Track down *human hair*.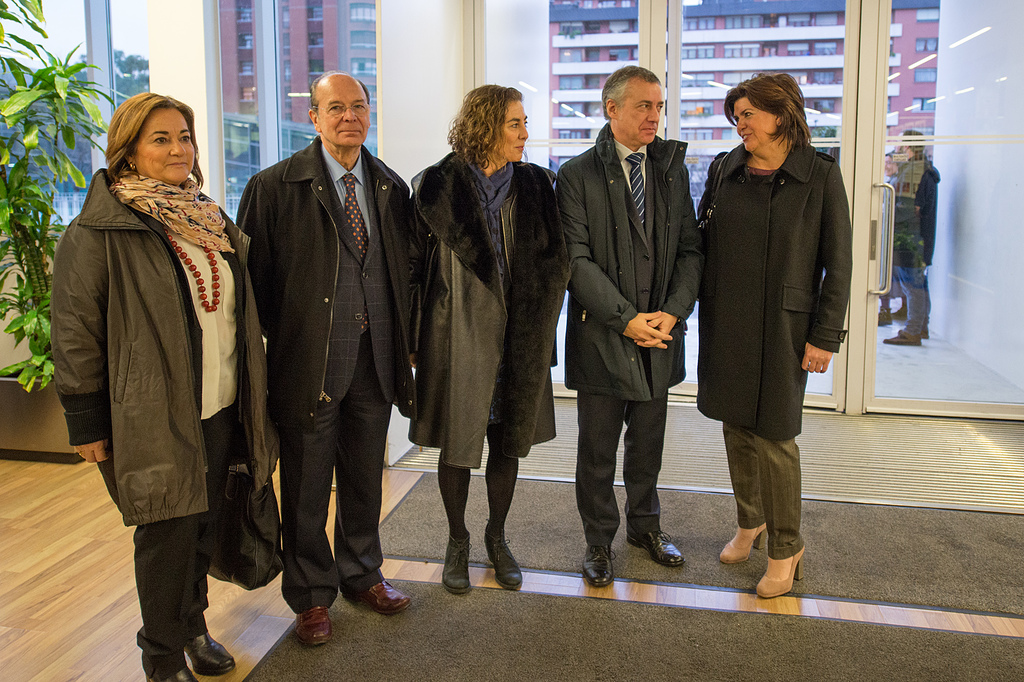
Tracked to box=[446, 83, 530, 171].
